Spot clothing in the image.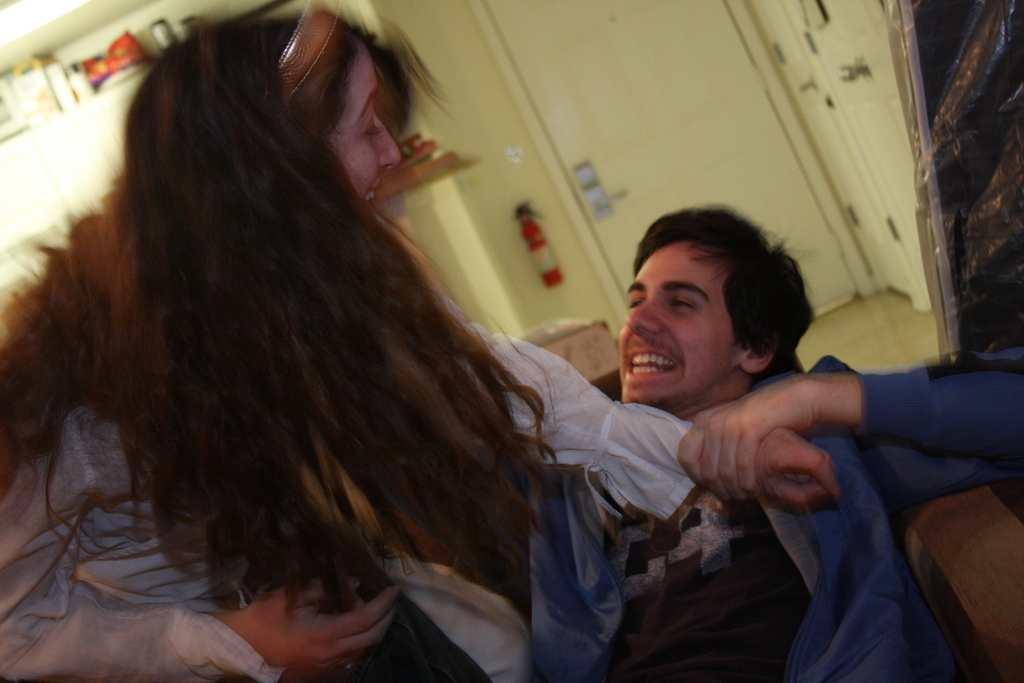
clothing found at x1=532, y1=370, x2=962, y2=682.
